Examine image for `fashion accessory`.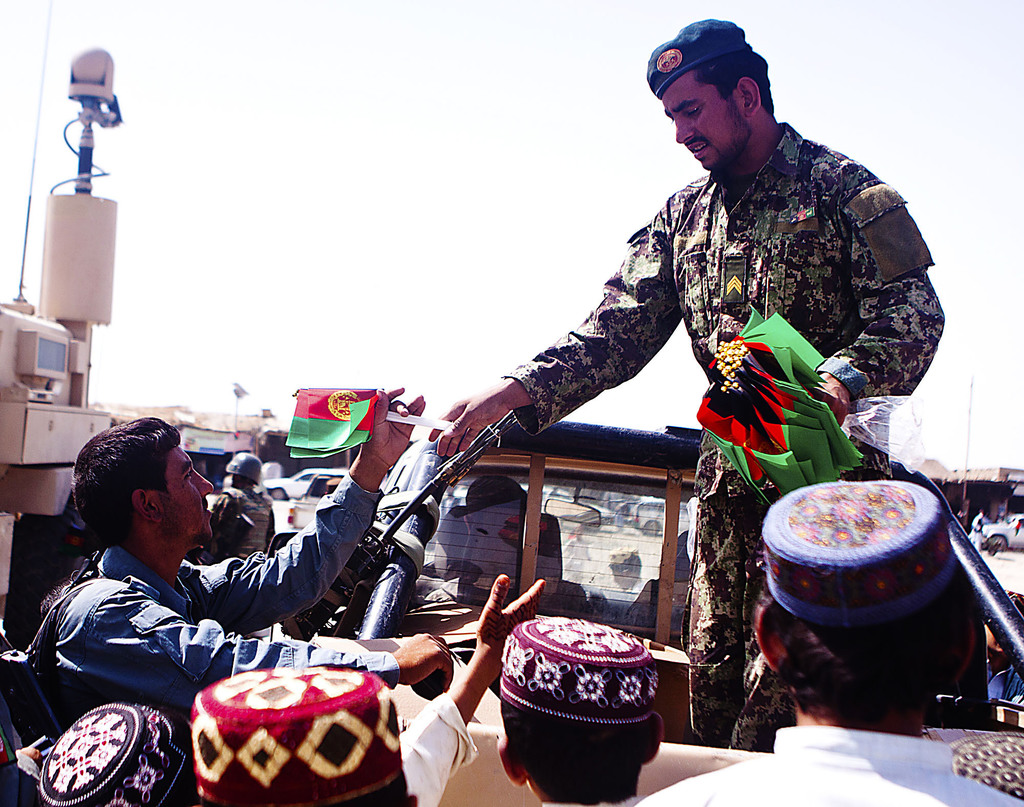
Examination result: 640,14,753,99.
